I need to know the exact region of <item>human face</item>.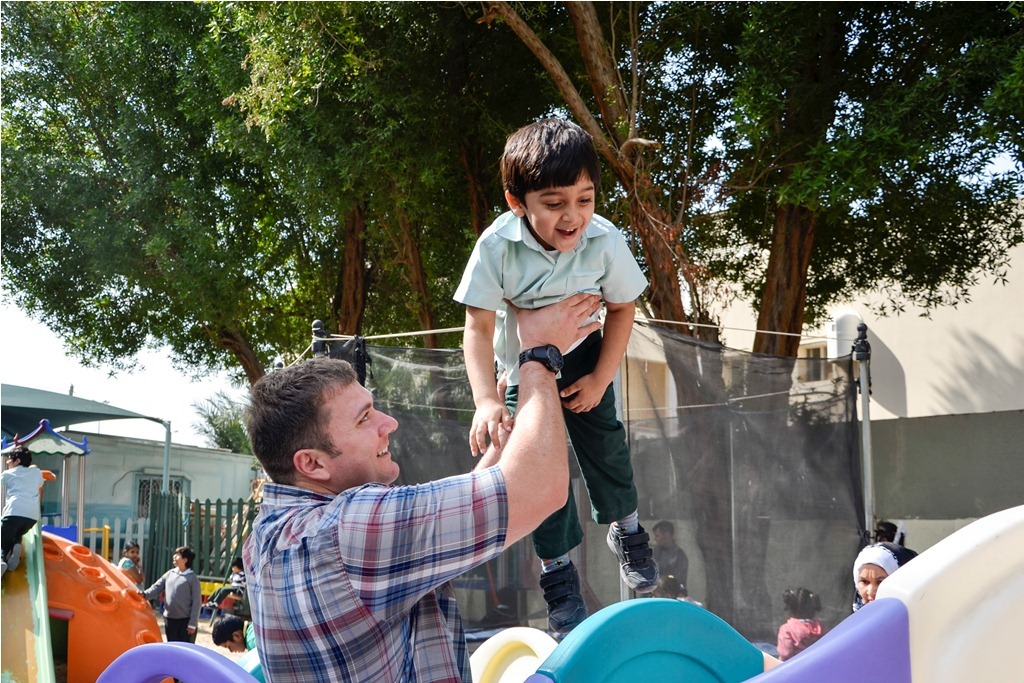
Region: <box>856,564,884,602</box>.
